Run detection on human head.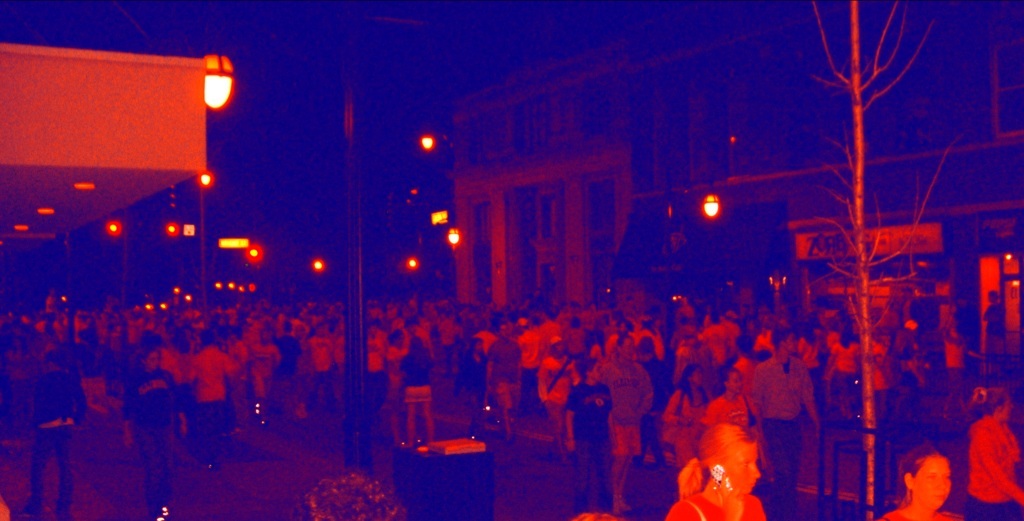
Result: {"left": 499, "top": 322, "right": 509, "bottom": 345}.
